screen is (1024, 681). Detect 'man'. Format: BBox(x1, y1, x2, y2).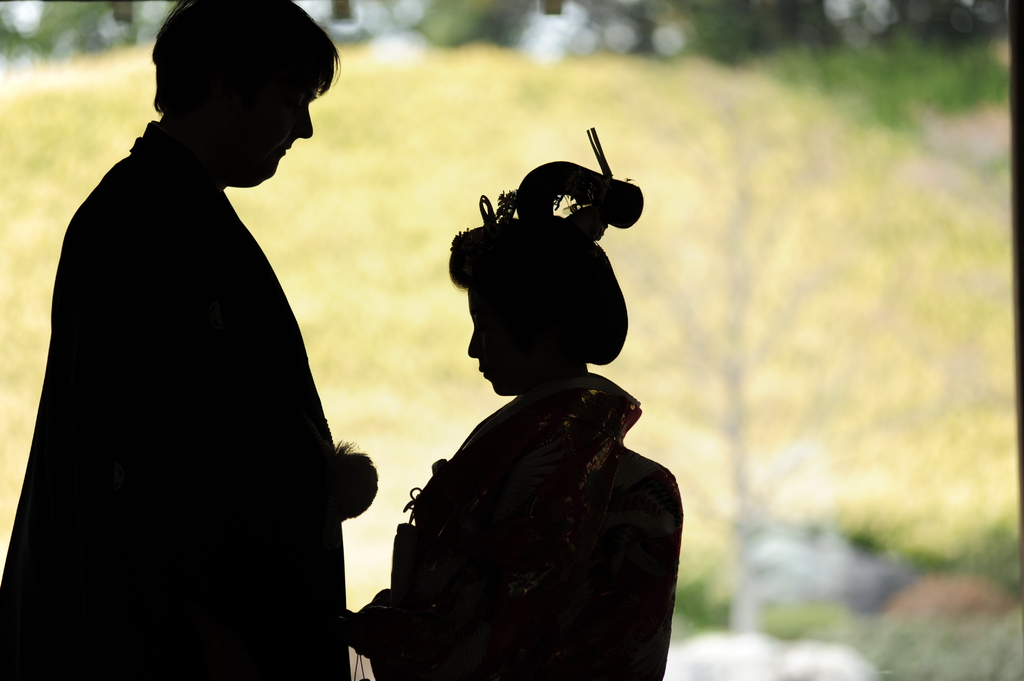
BBox(23, 0, 369, 664).
